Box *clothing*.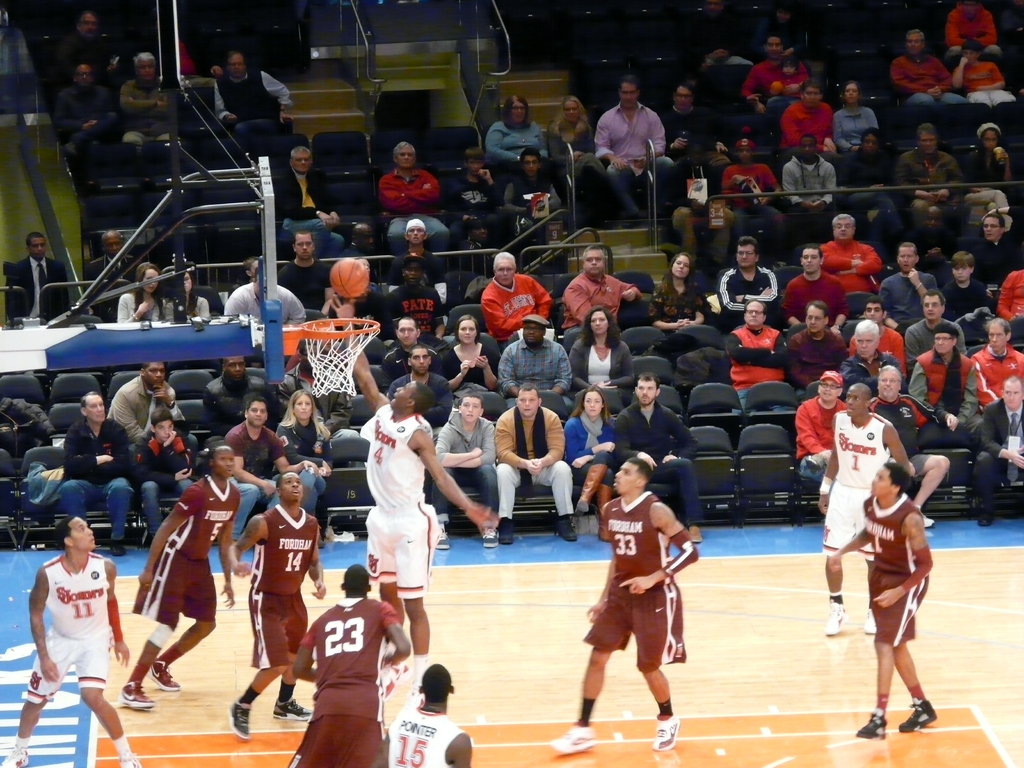
(left=241, top=504, right=331, bottom=669).
